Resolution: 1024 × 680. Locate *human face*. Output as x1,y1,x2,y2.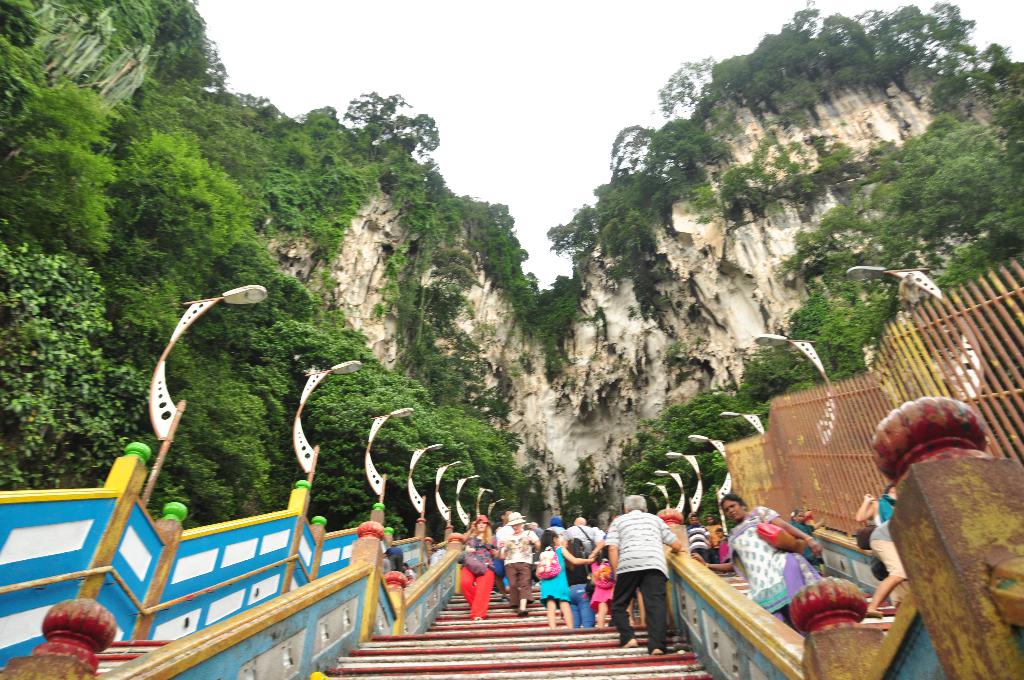
474,516,488,532.
